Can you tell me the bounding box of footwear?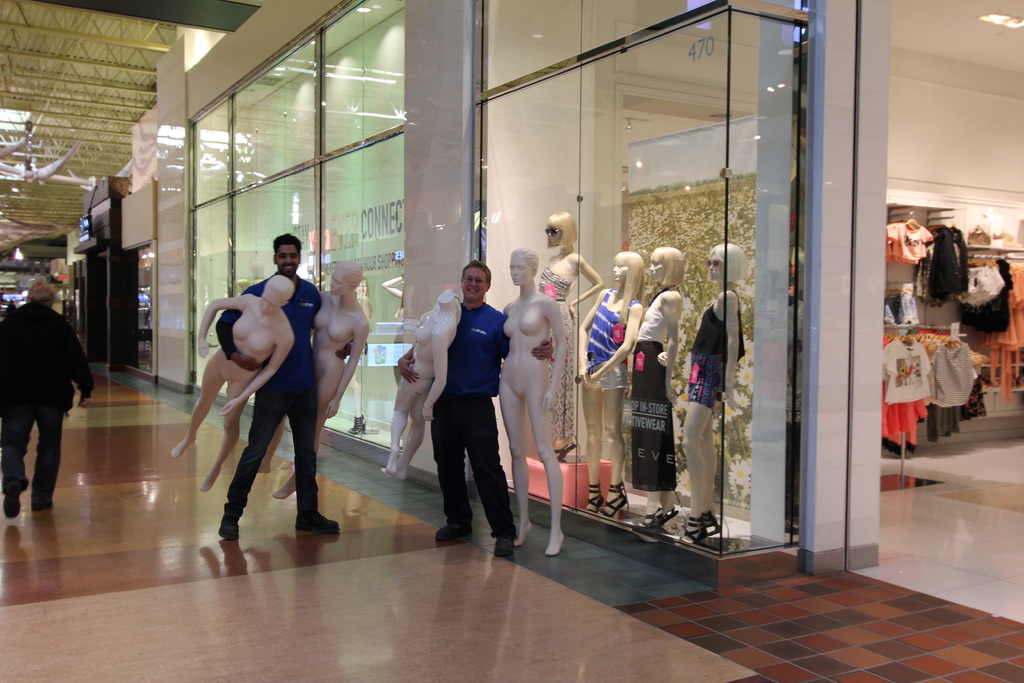
582, 479, 602, 513.
